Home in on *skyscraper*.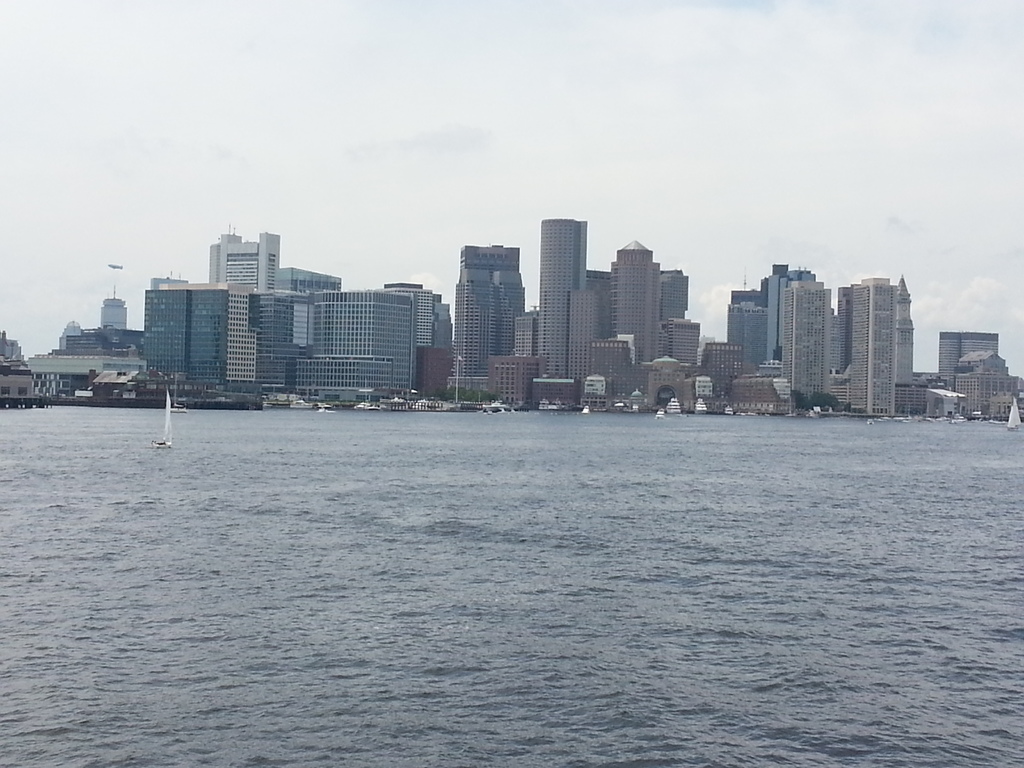
Homed in at <box>444,221,536,369</box>.
